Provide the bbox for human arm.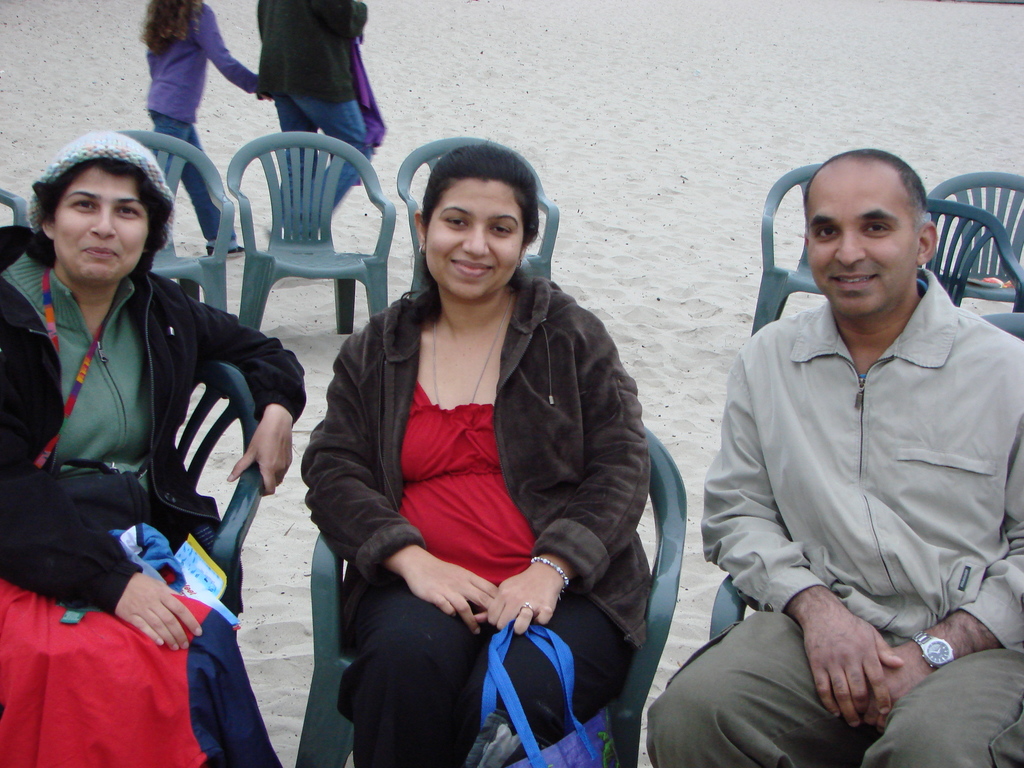
[703,352,904,732].
